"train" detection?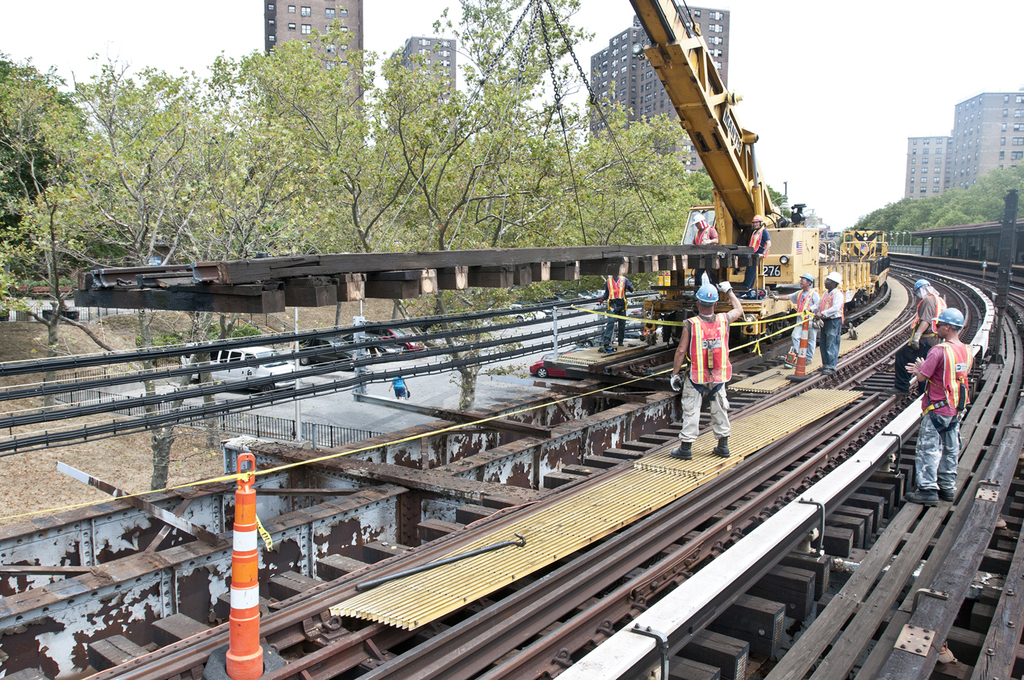
630/0/885/344
